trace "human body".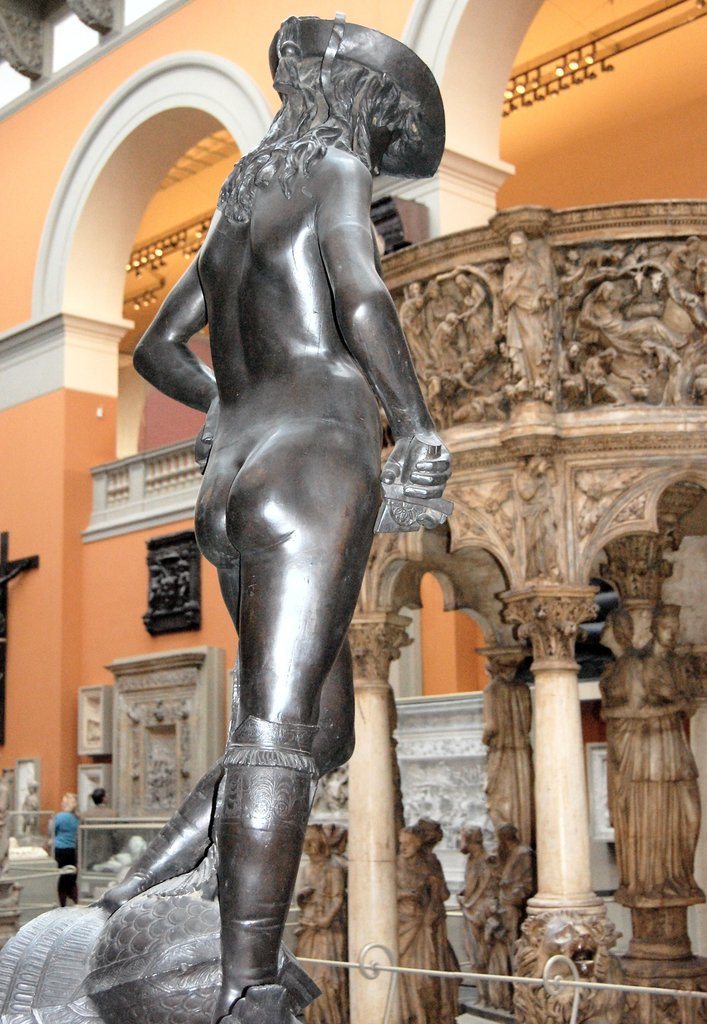
Traced to l=292, t=830, r=354, b=1022.
